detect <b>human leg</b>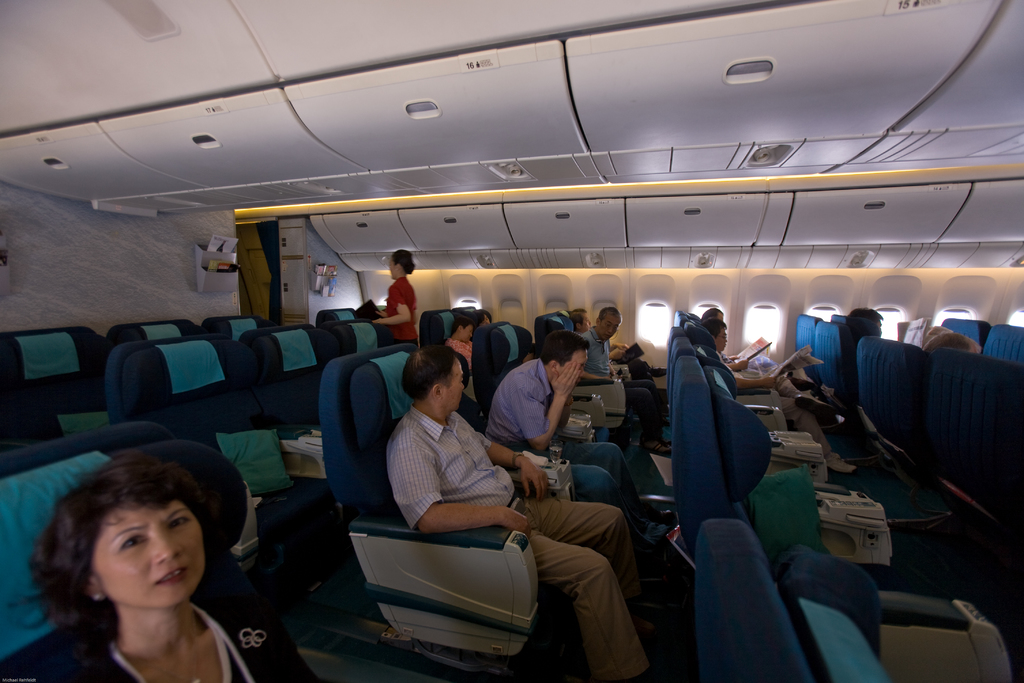
select_region(510, 496, 661, 601)
